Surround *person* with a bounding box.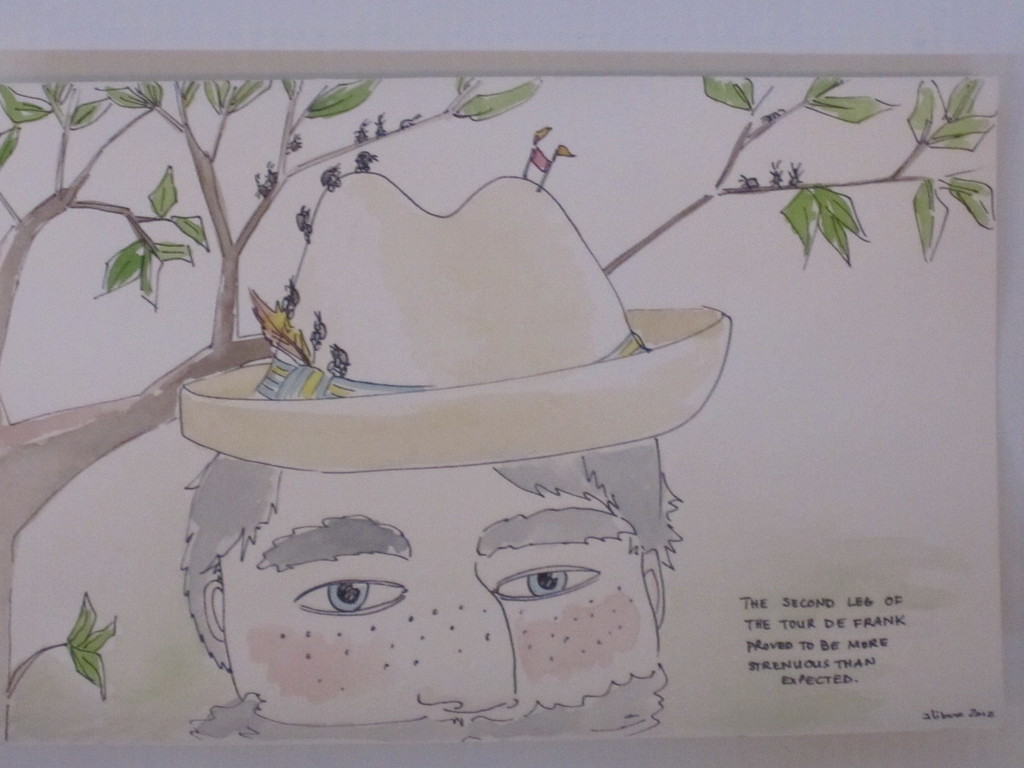
x1=182 y1=168 x2=733 y2=739.
